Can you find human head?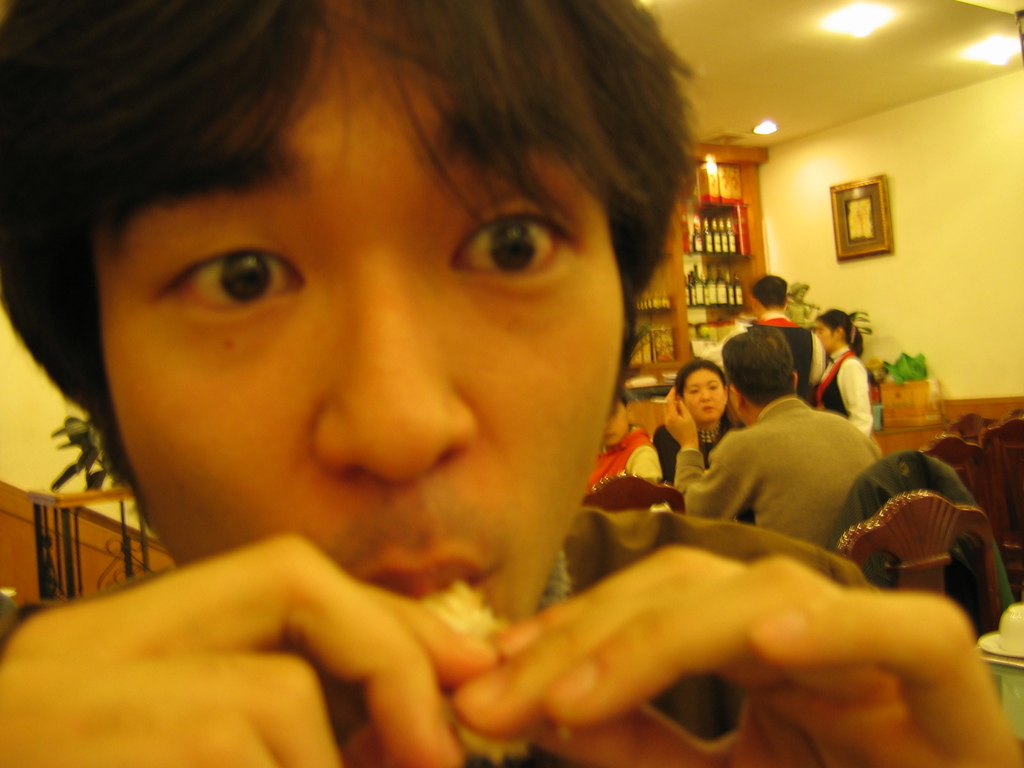
Yes, bounding box: select_region(673, 353, 734, 420).
